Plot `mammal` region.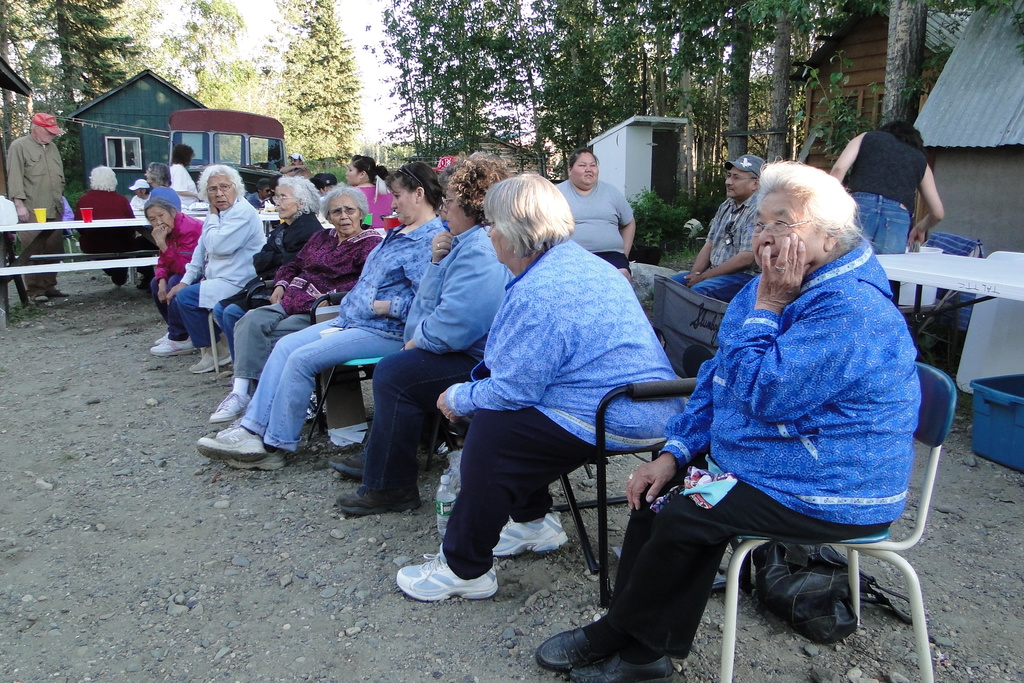
Plotted at 204 179 382 424.
